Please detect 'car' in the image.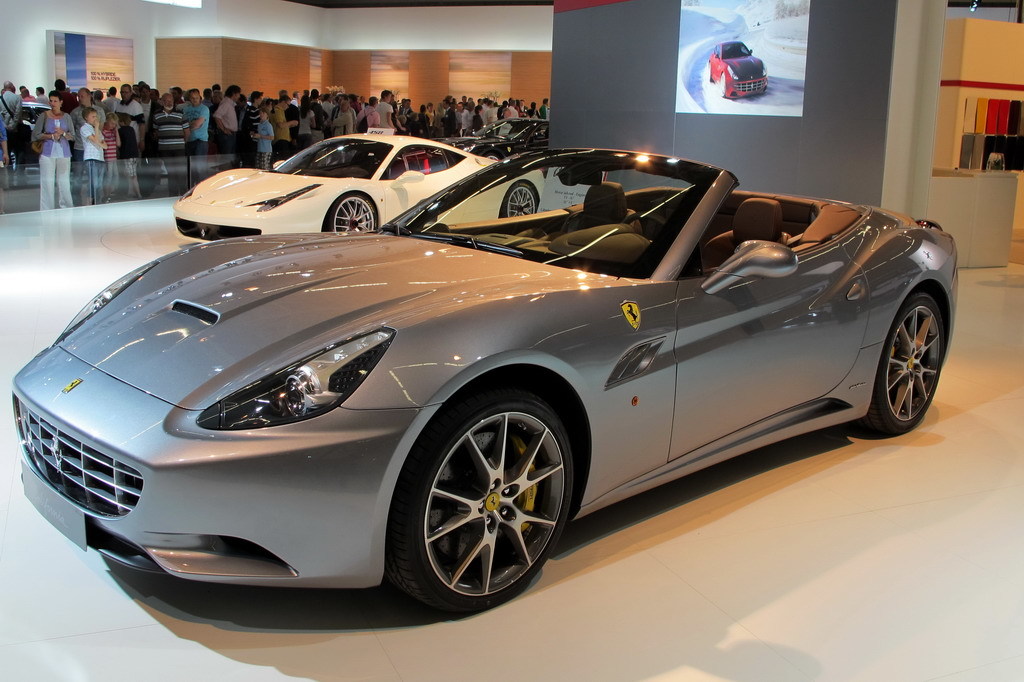
[left=706, top=40, right=769, bottom=96].
